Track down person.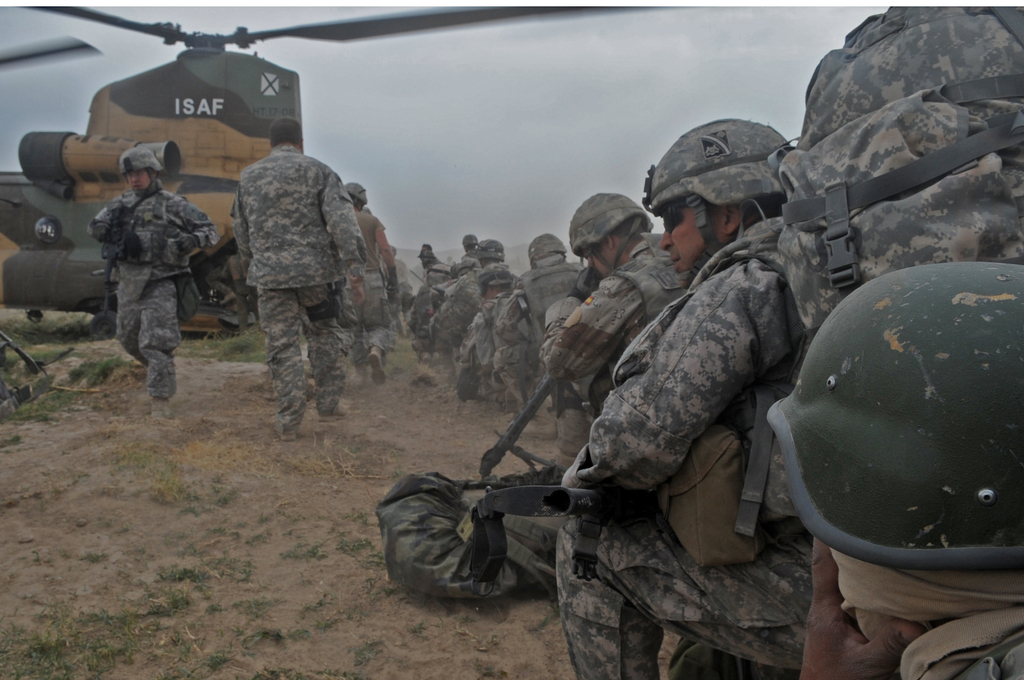
Tracked to l=229, t=114, r=367, b=443.
